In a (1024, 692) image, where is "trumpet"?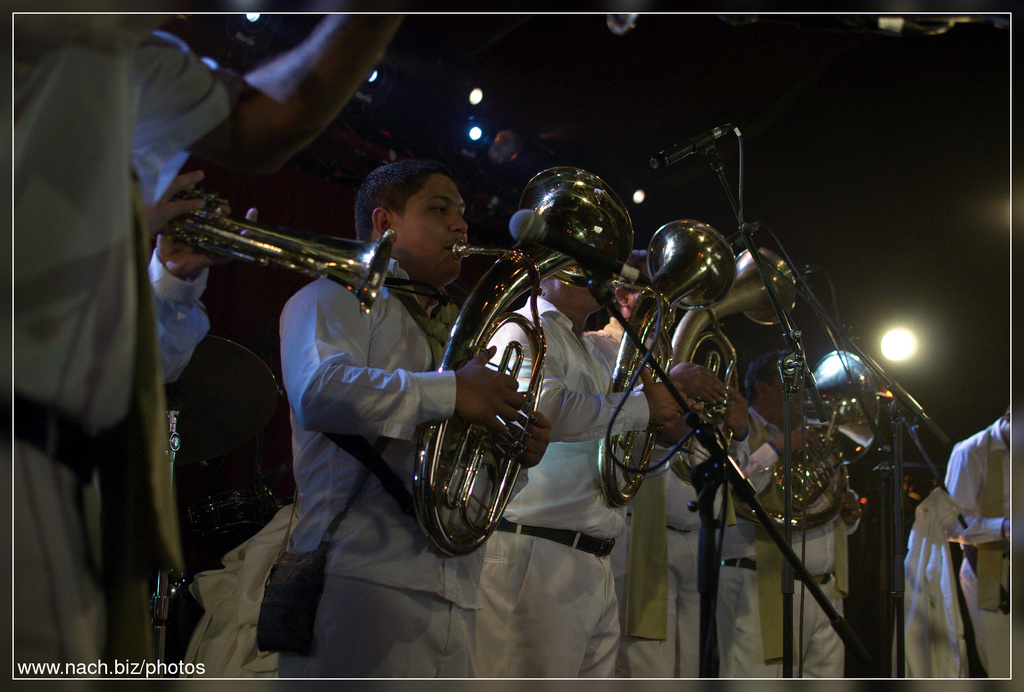
locate(666, 239, 803, 510).
